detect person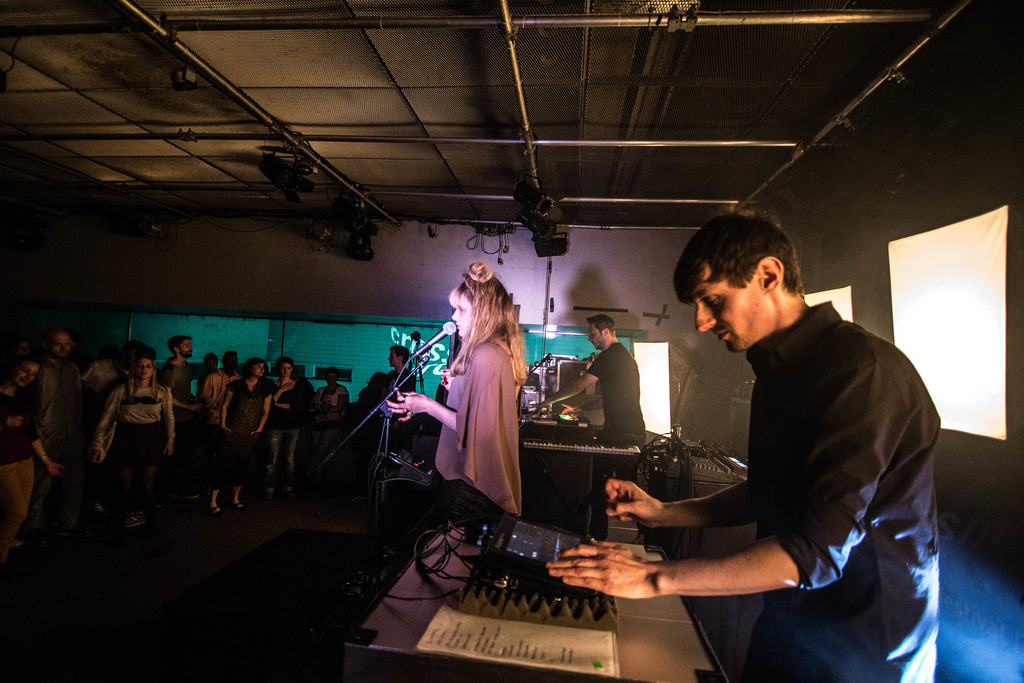
box=[545, 210, 941, 682]
